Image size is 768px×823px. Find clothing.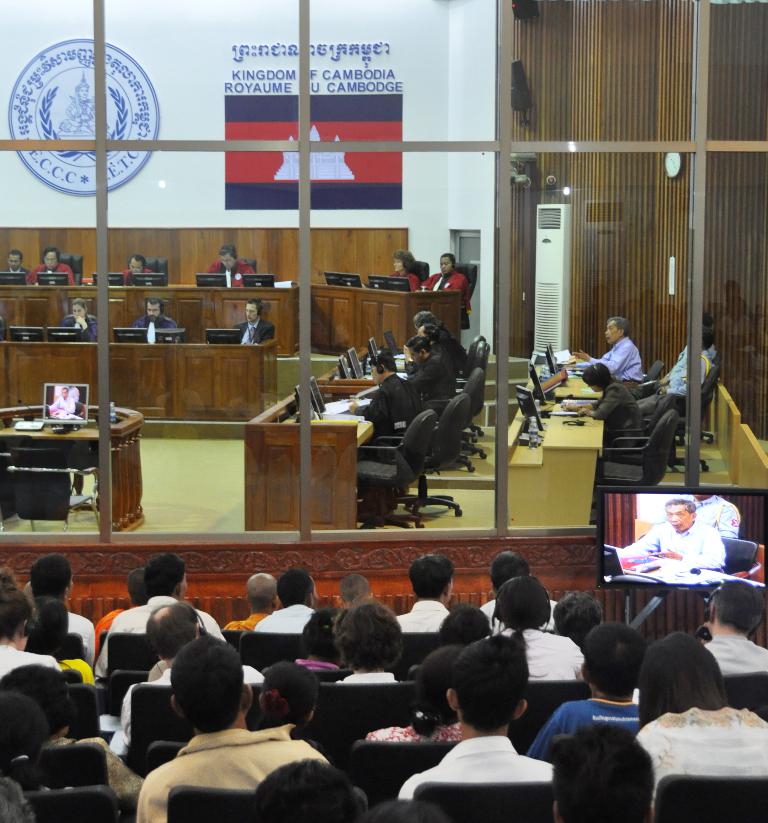
left=329, top=669, right=409, bottom=687.
